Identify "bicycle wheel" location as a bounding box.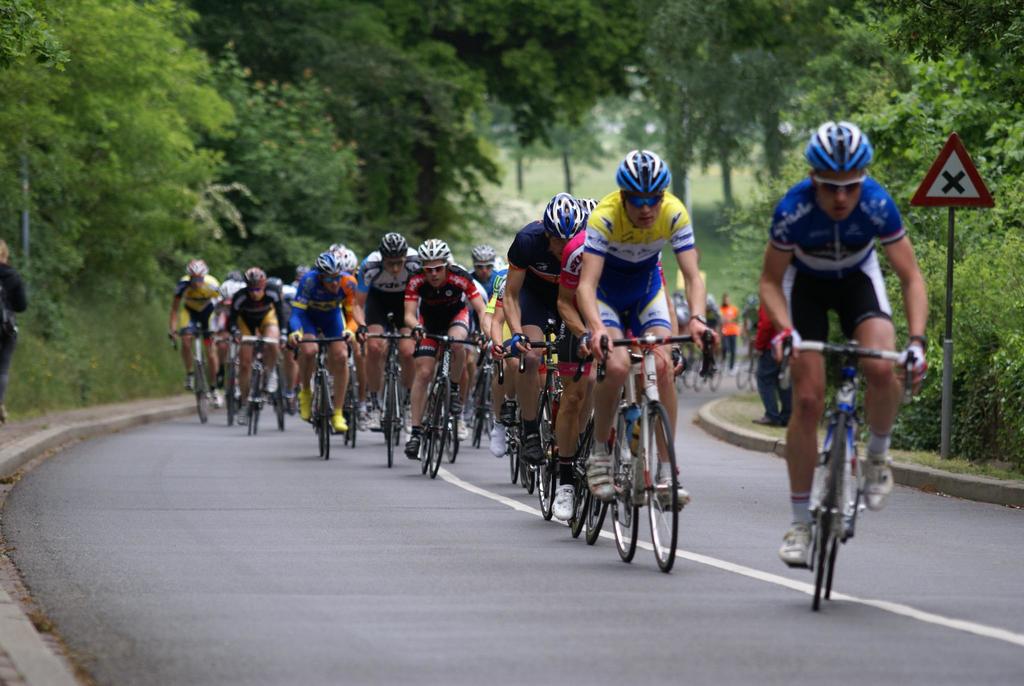
bbox(822, 510, 845, 600).
